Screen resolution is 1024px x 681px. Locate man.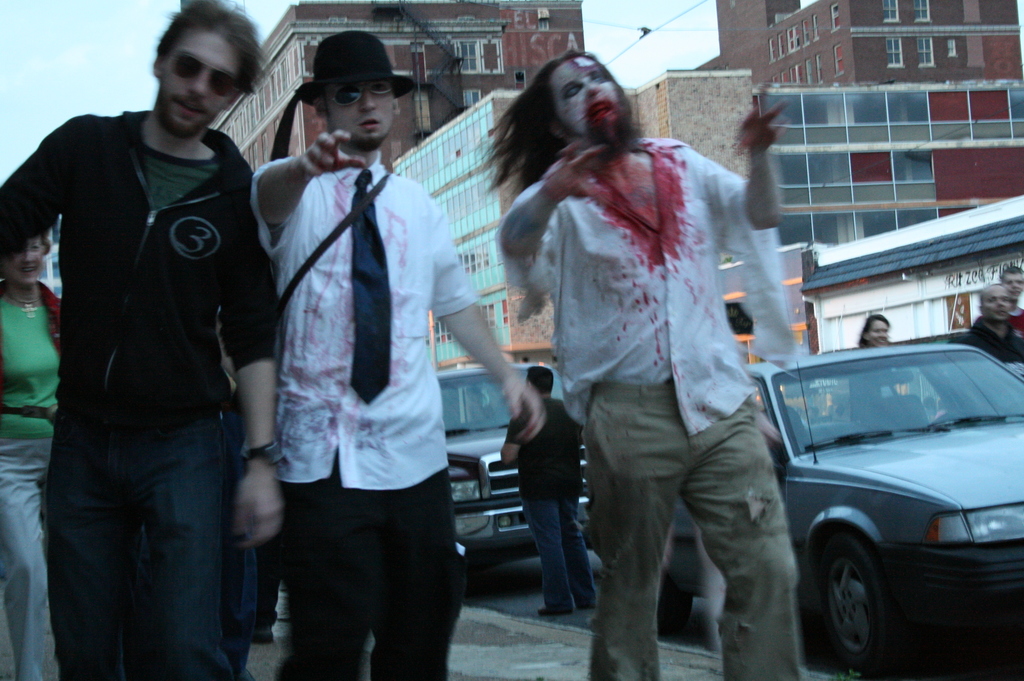
locate(960, 286, 1023, 369).
